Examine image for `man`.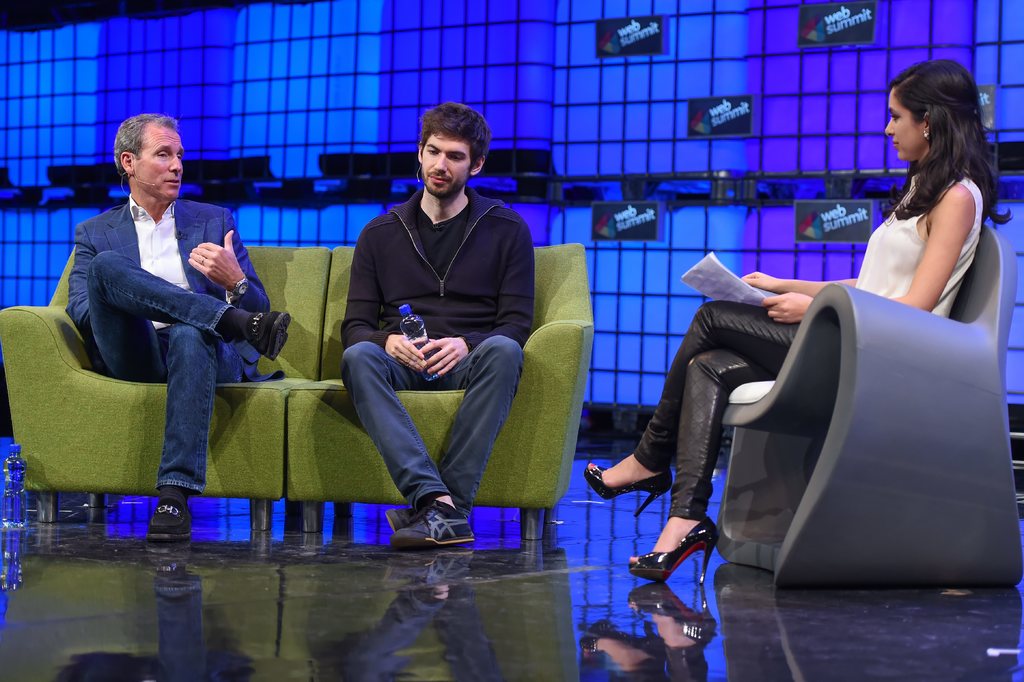
Examination result: 60:120:282:527.
